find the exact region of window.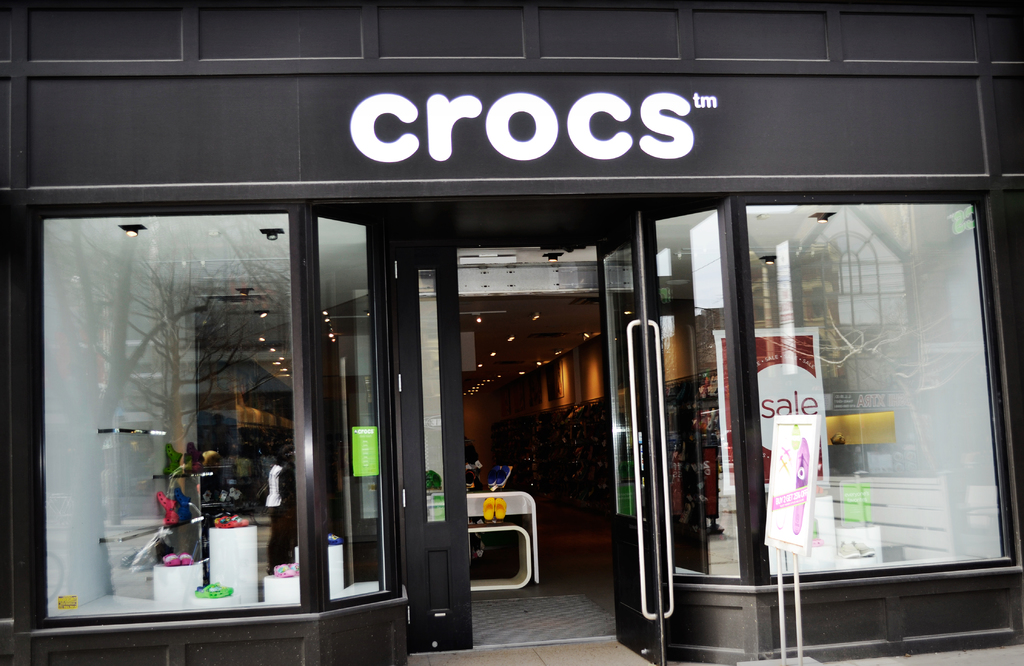
Exact region: [x1=728, y1=187, x2=1018, y2=585].
